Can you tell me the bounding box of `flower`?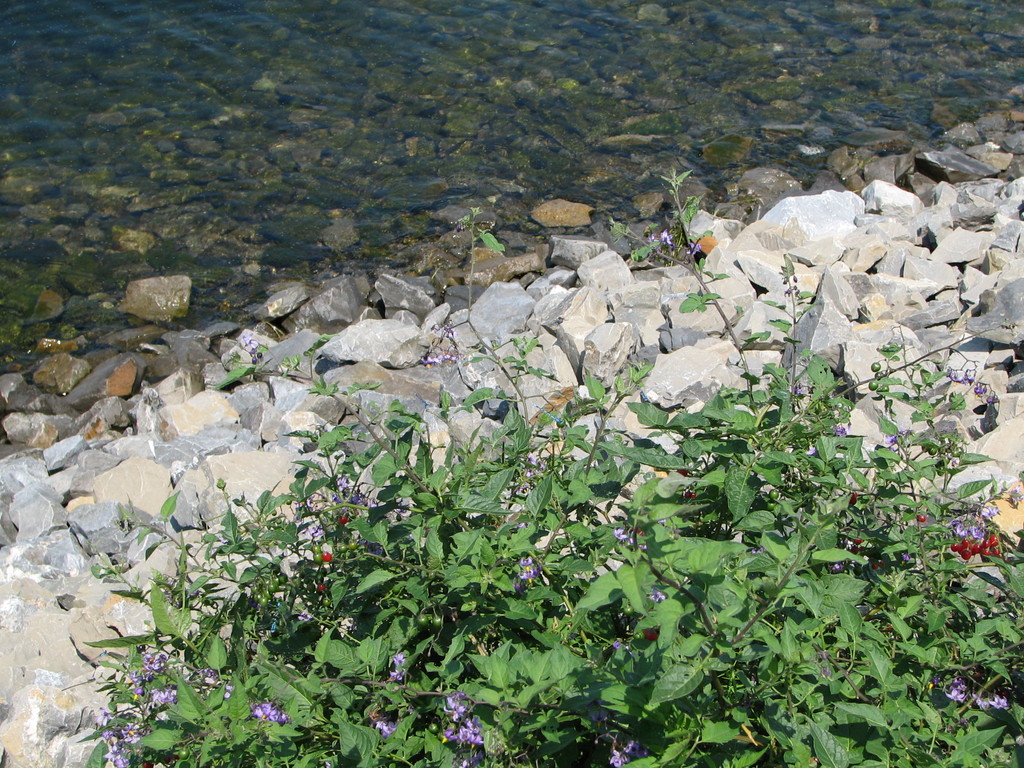
450,717,478,742.
